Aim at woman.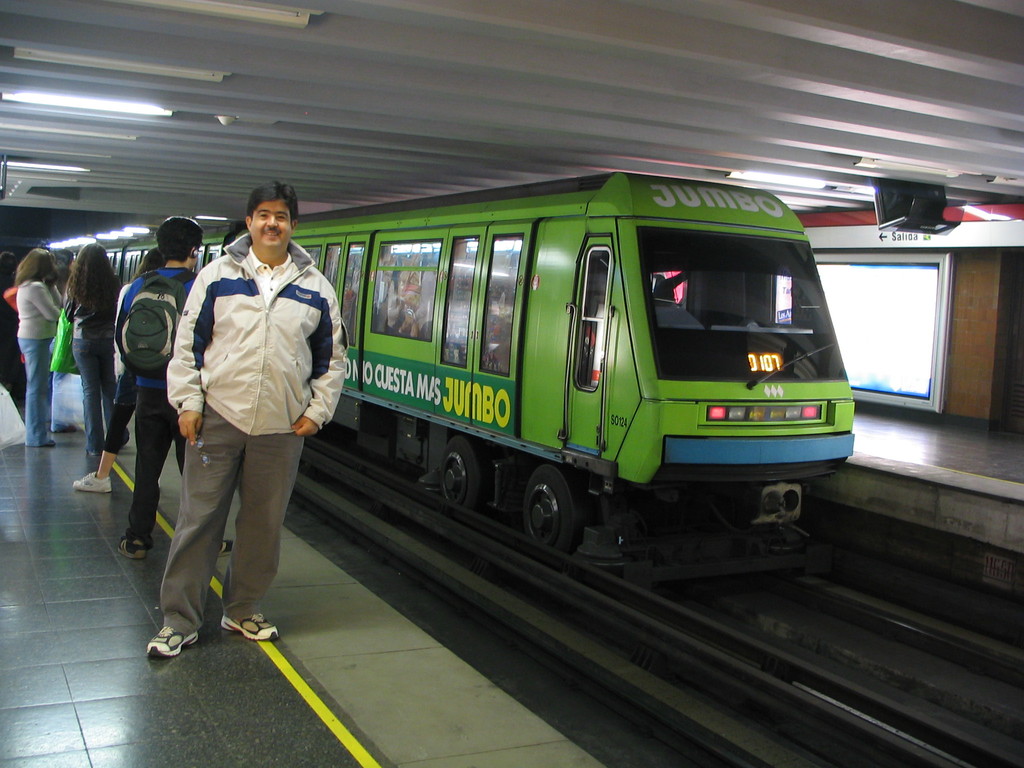
Aimed at Rect(13, 248, 77, 447).
